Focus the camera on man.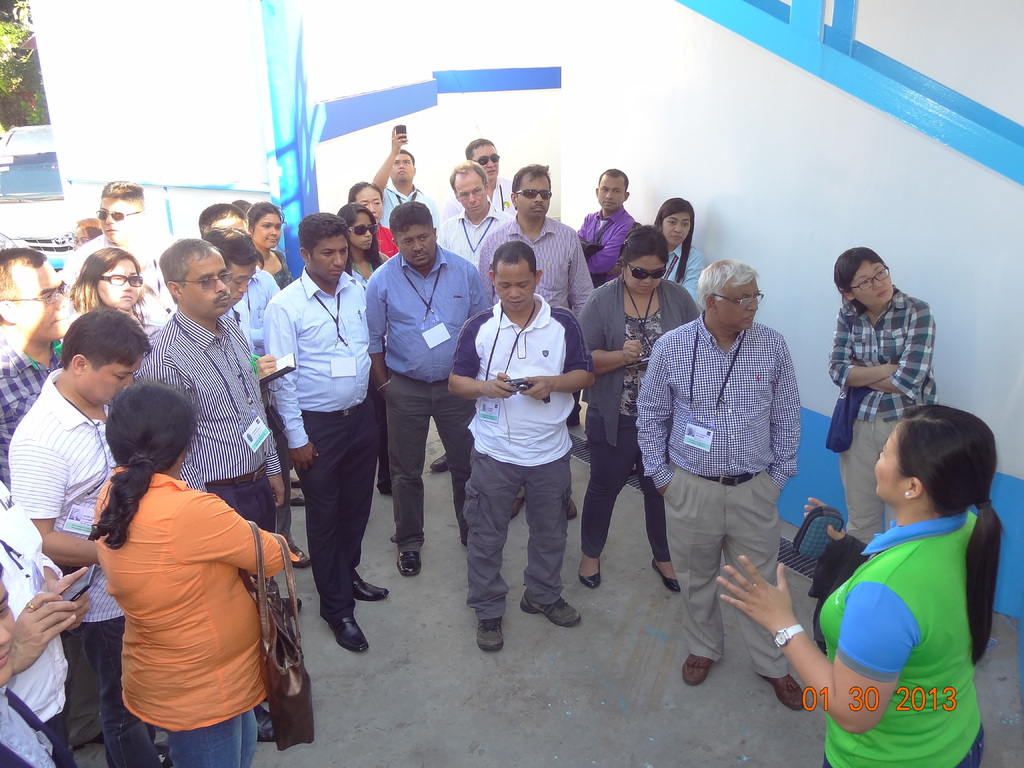
Focus region: detection(467, 135, 524, 231).
